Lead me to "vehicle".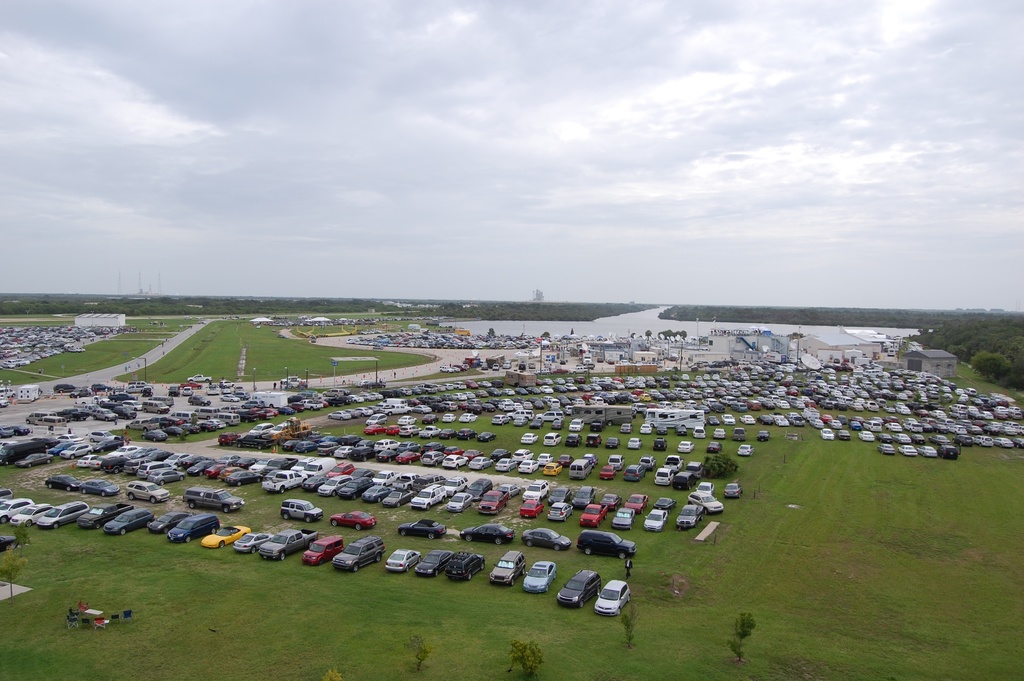
Lead to (604,436,620,450).
